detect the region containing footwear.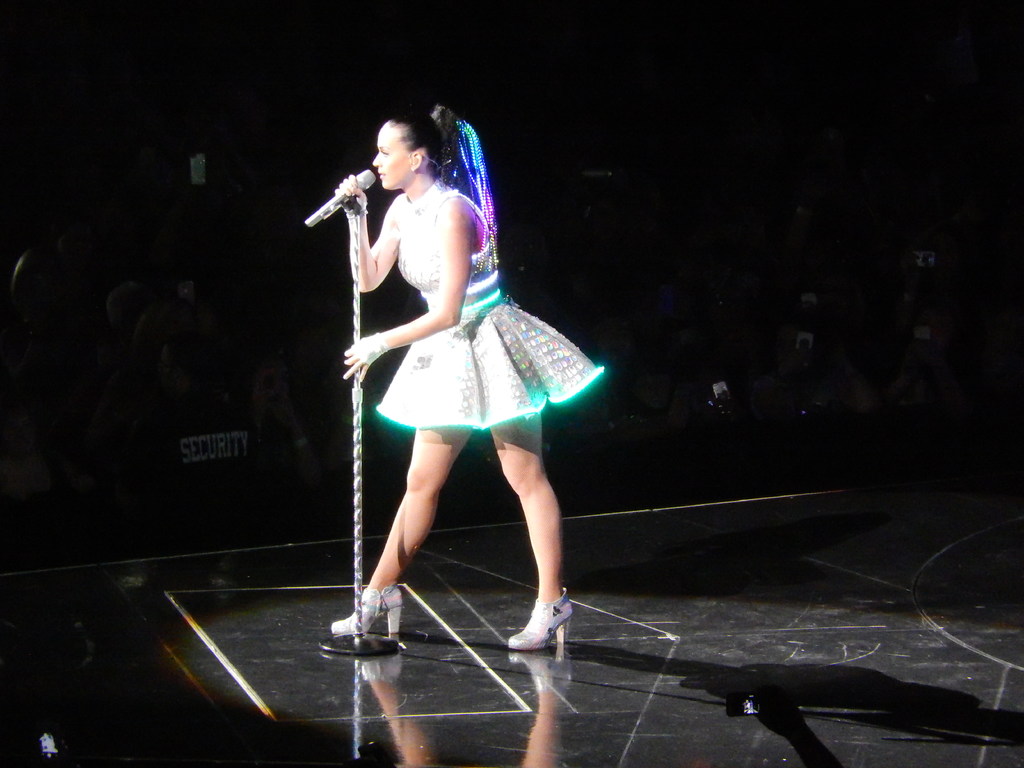
[490, 601, 573, 669].
